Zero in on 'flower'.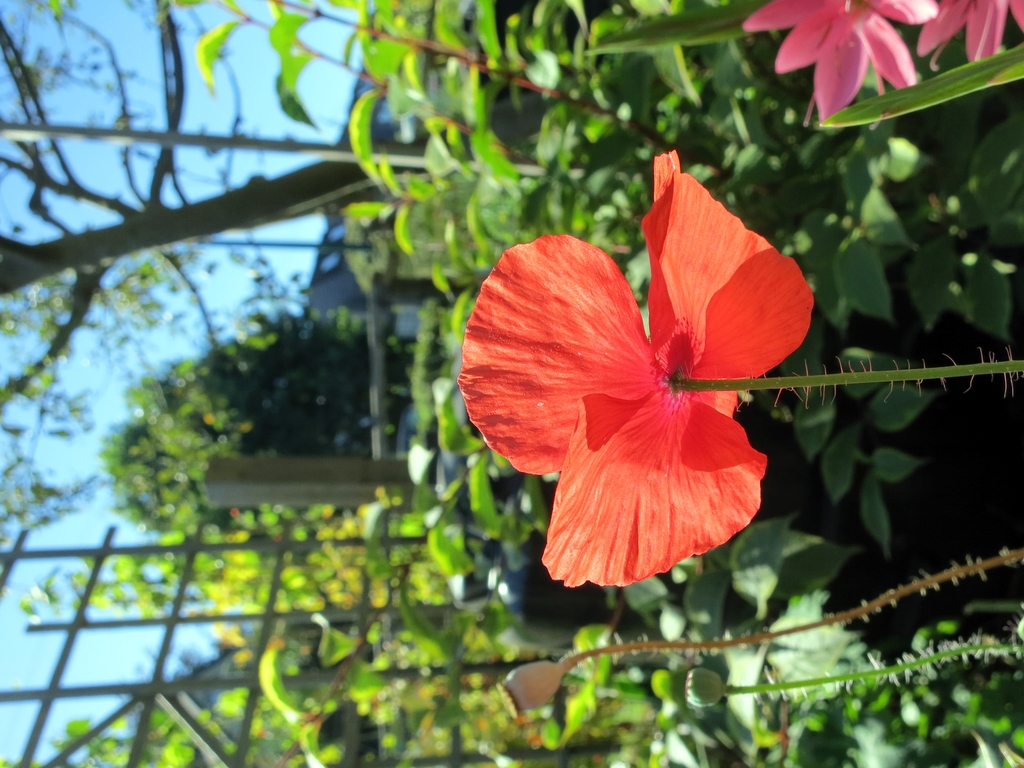
Zeroed in: [left=740, top=0, right=939, bottom=129].
